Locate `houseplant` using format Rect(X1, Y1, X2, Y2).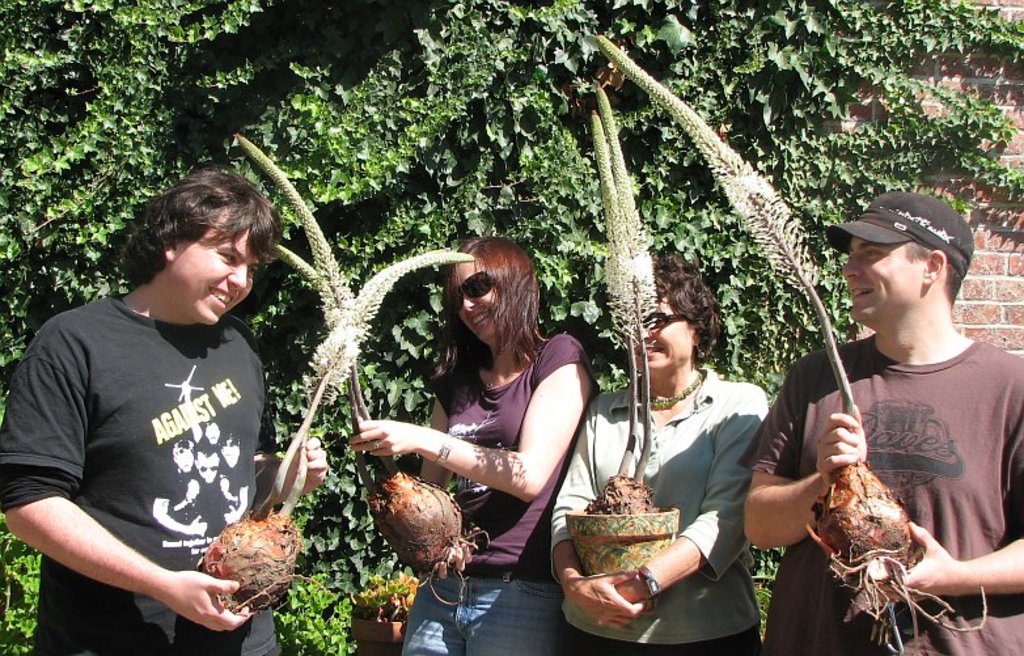
Rect(591, 30, 990, 655).
